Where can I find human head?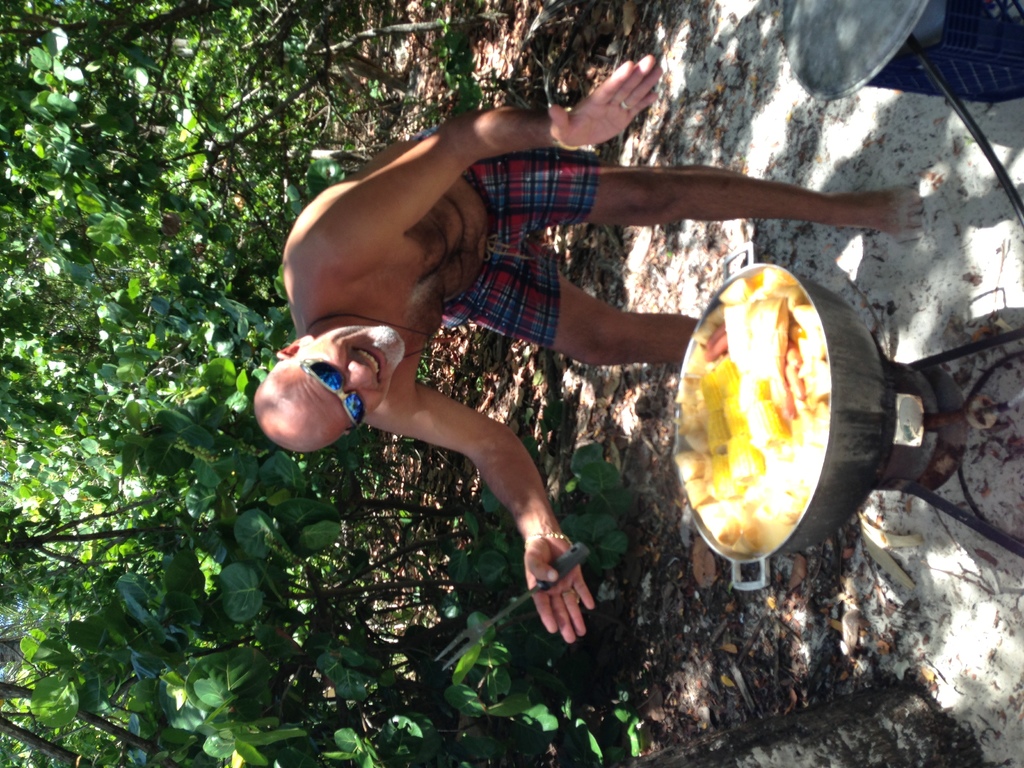
You can find it at BBox(256, 299, 425, 463).
